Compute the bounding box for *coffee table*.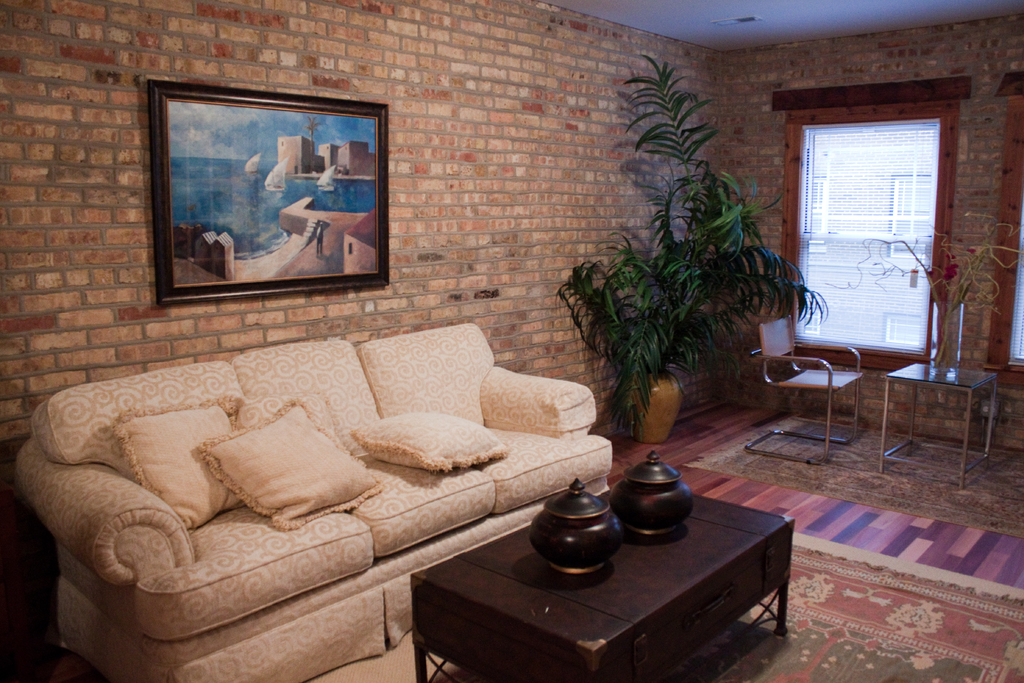
387:474:812:682.
